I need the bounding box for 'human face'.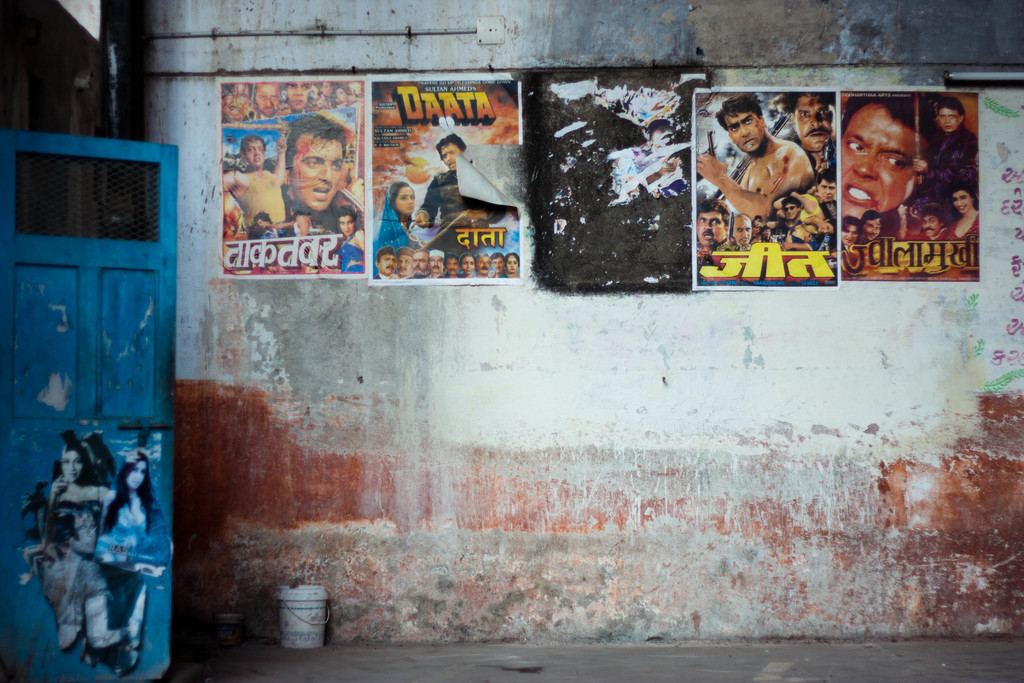
Here it is: Rect(399, 188, 417, 220).
